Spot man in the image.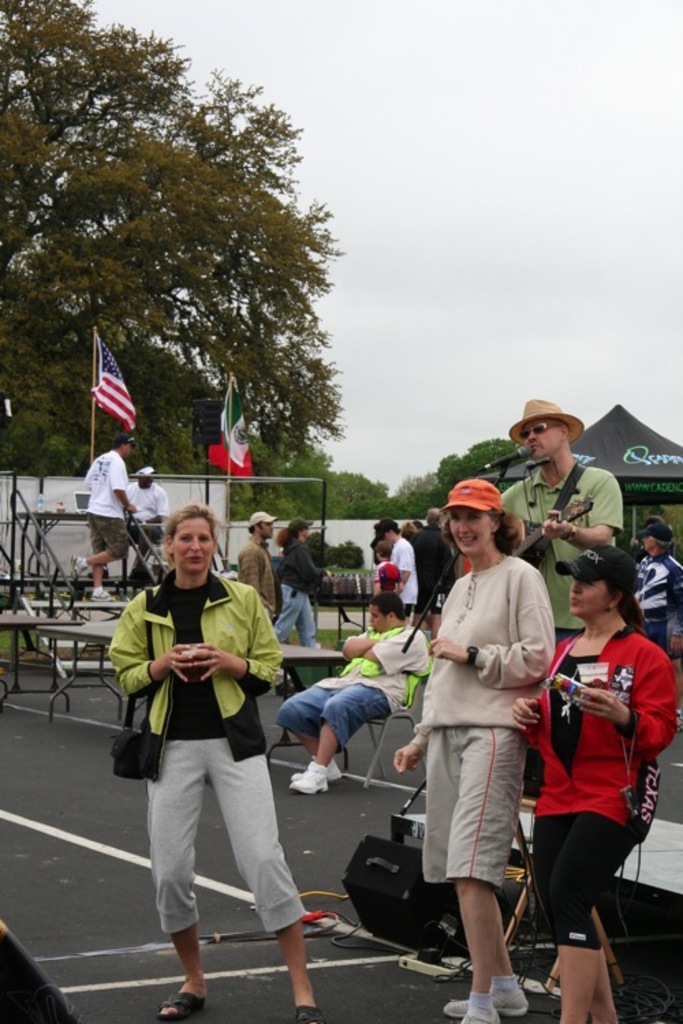
man found at bbox=(236, 511, 298, 698).
